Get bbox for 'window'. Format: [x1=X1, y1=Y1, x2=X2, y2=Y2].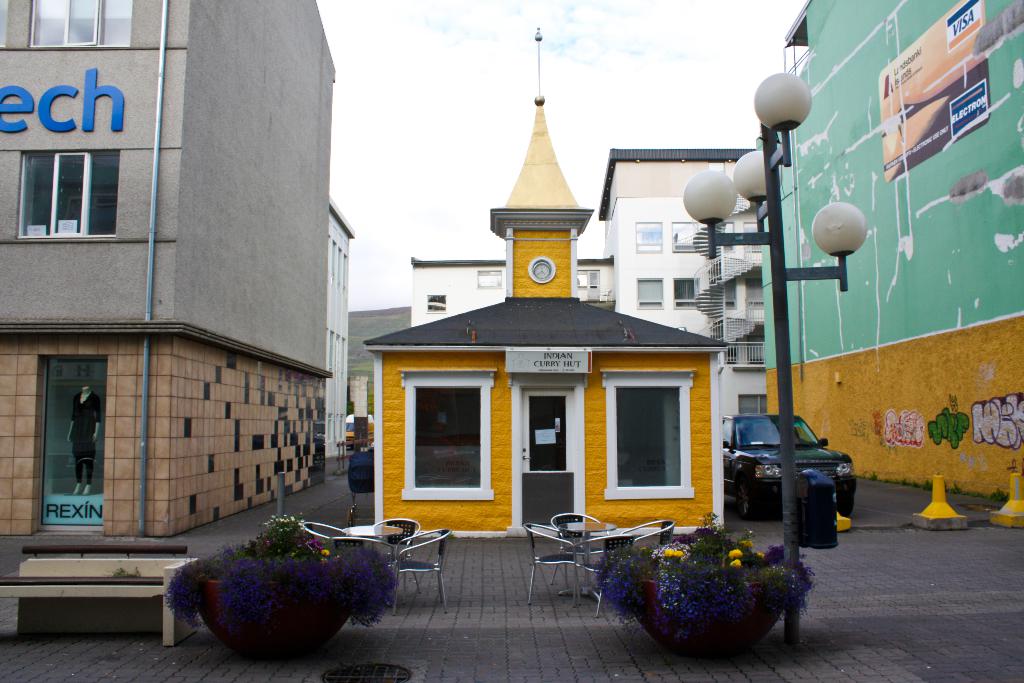
[x1=666, y1=220, x2=701, y2=252].
